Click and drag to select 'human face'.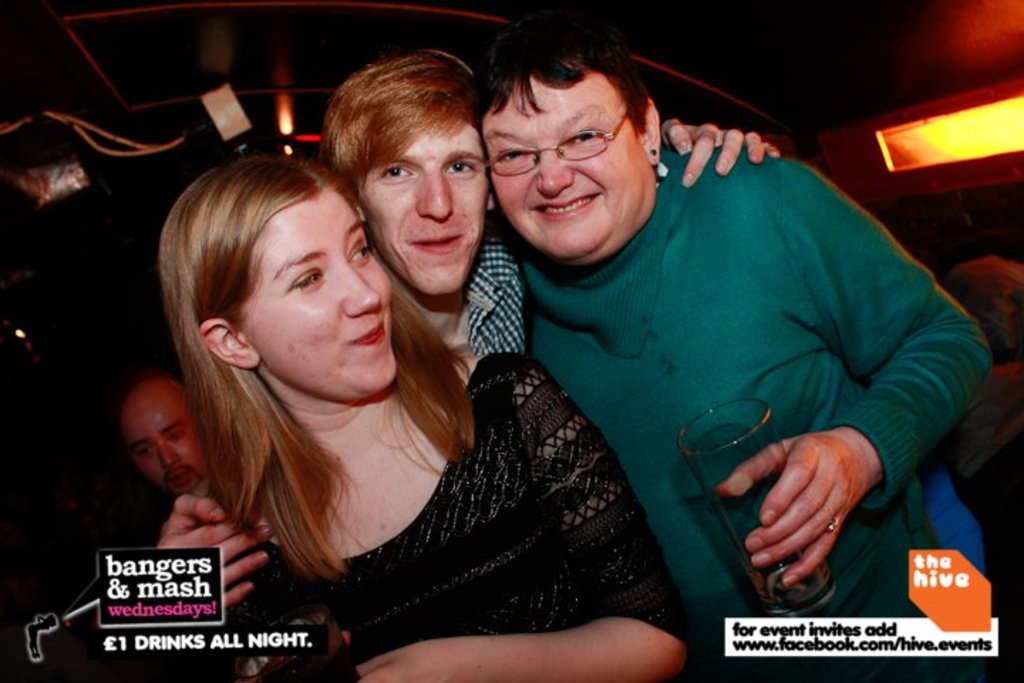
Selection: bbox=[357, 110, 491, 295].
